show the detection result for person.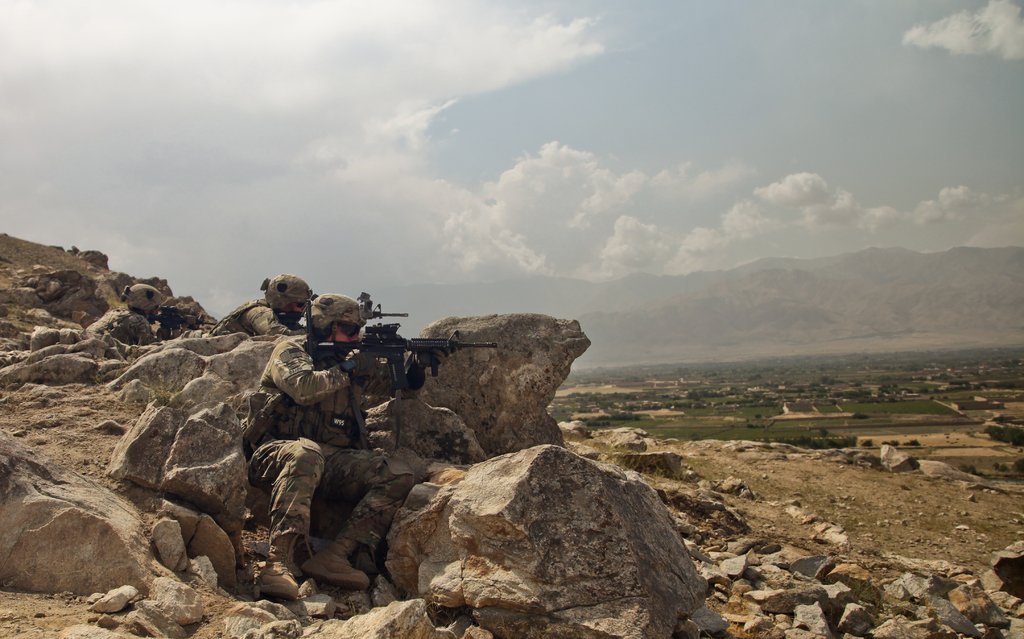
rect(189, 271, 329, 345).
